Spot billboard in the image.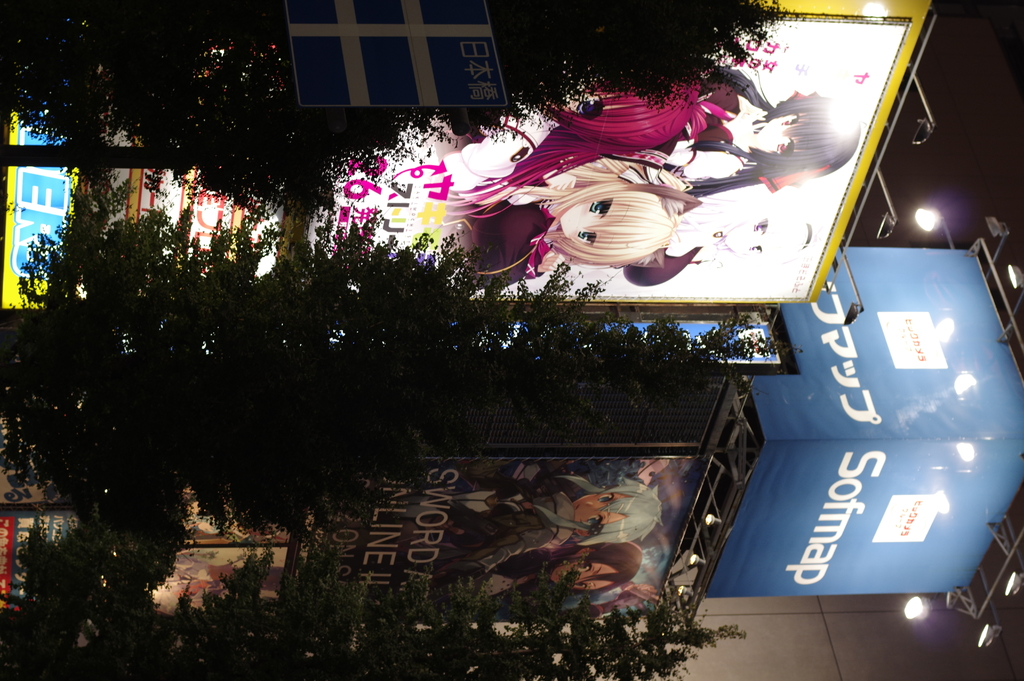
billboard found at [left=284, top=455, right=695, bottom=620].
